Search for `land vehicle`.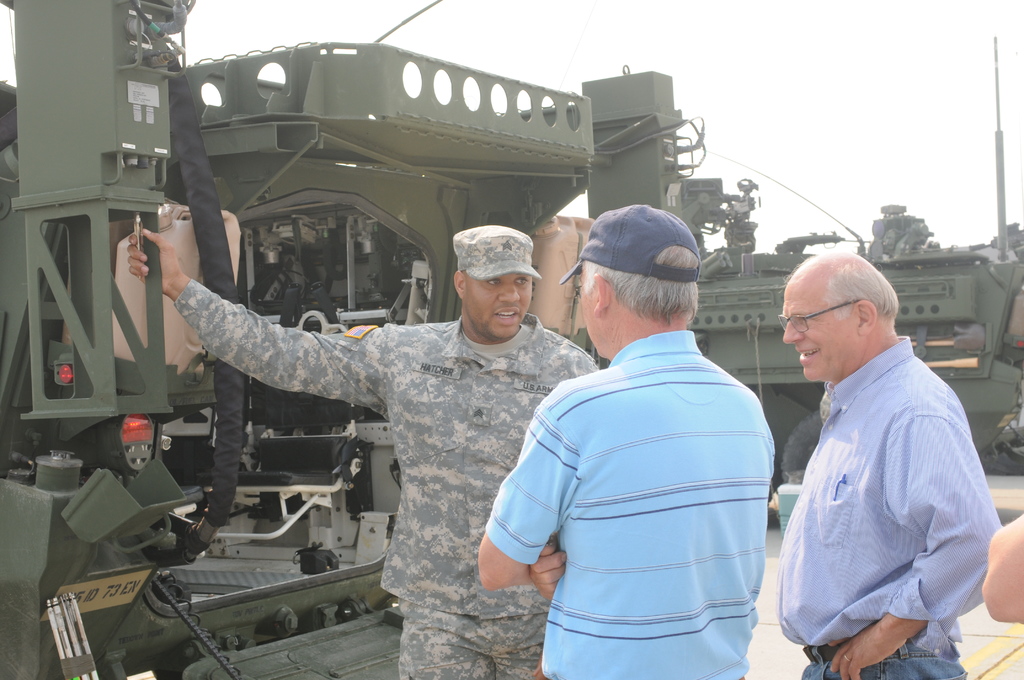
Found at 0,0,595,679.
